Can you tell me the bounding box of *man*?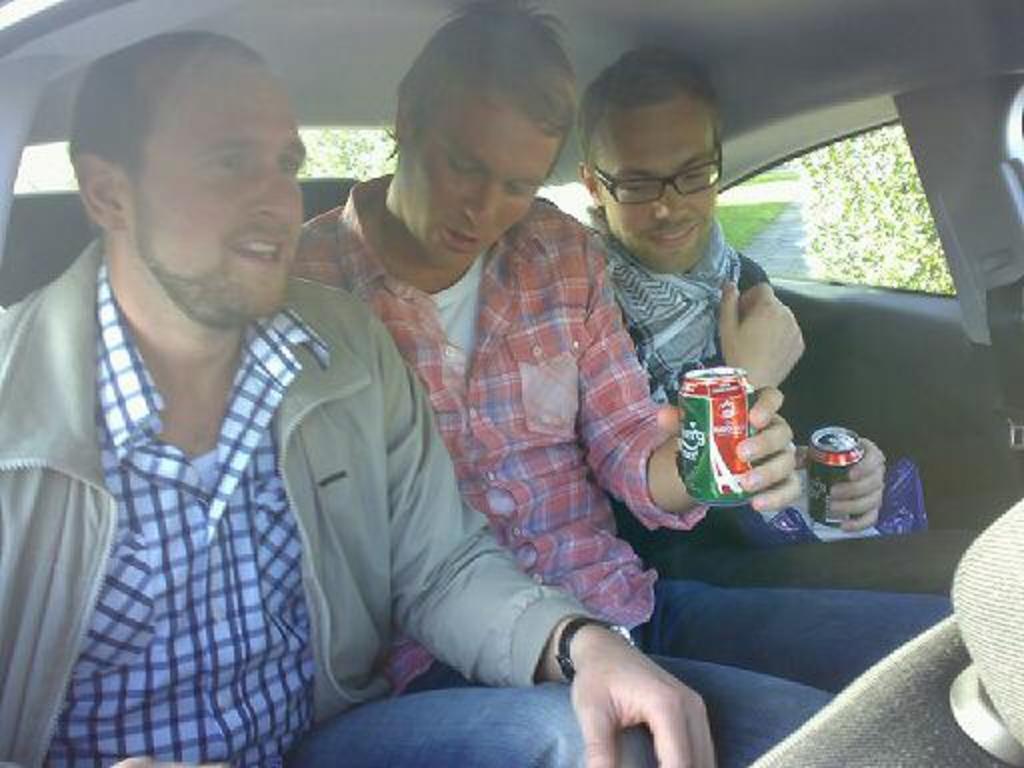
(580, 44, 1010, 600).
